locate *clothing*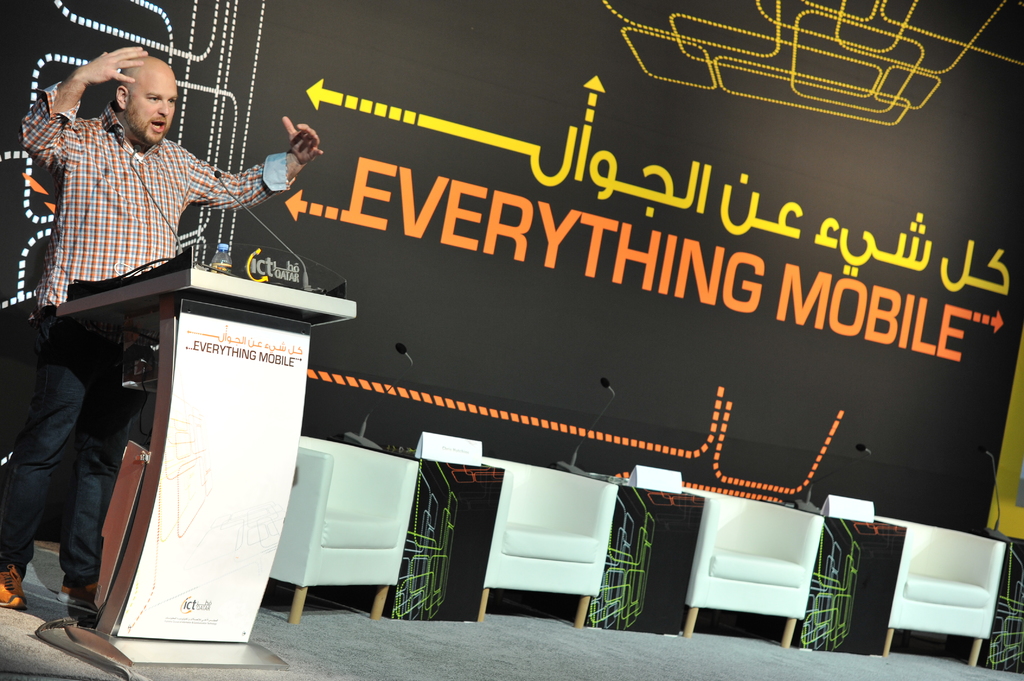
left=0, top=78, right=304, bottom=584
